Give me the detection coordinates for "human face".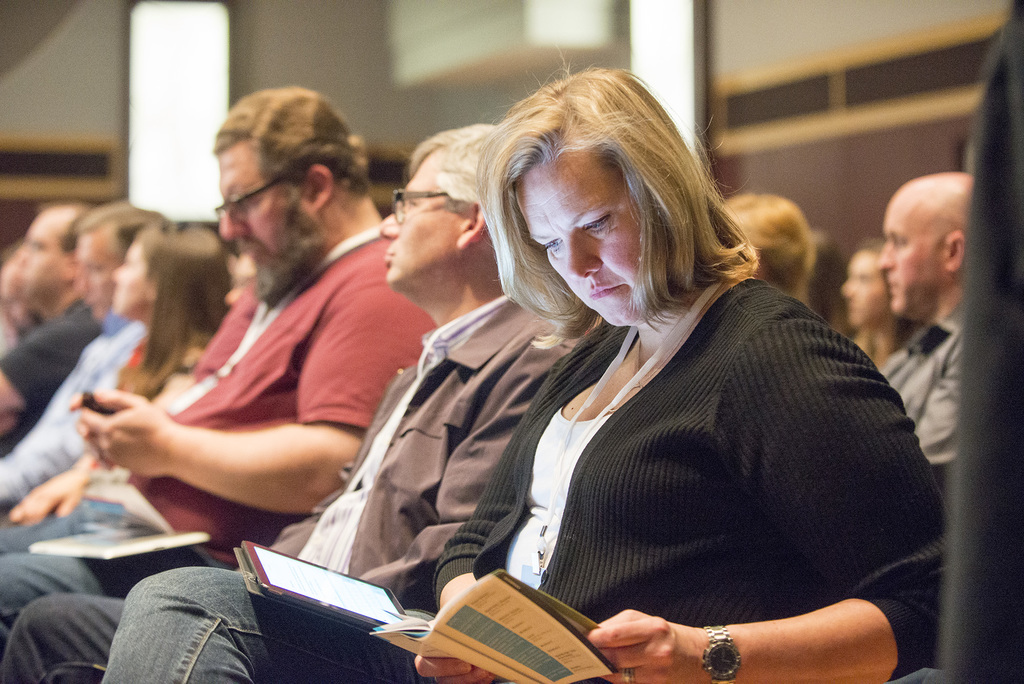
(left=111, top=239, right=154, bottom=315).
